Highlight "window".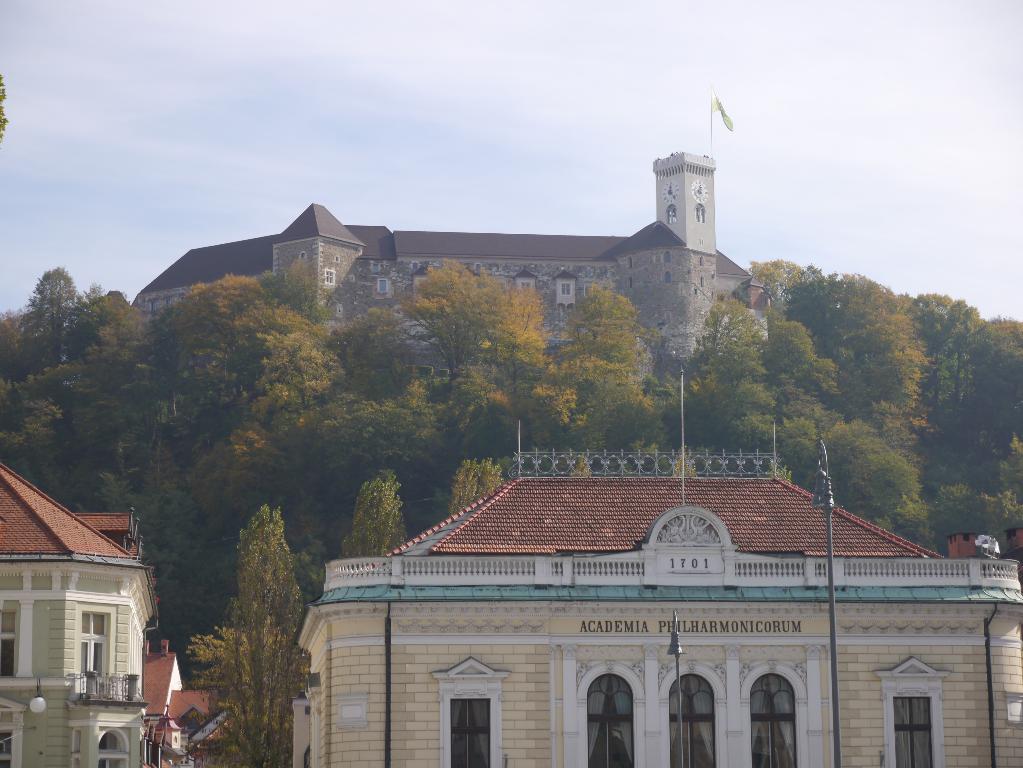
Highlighted region: Rect(893, 696, 935, 767).
